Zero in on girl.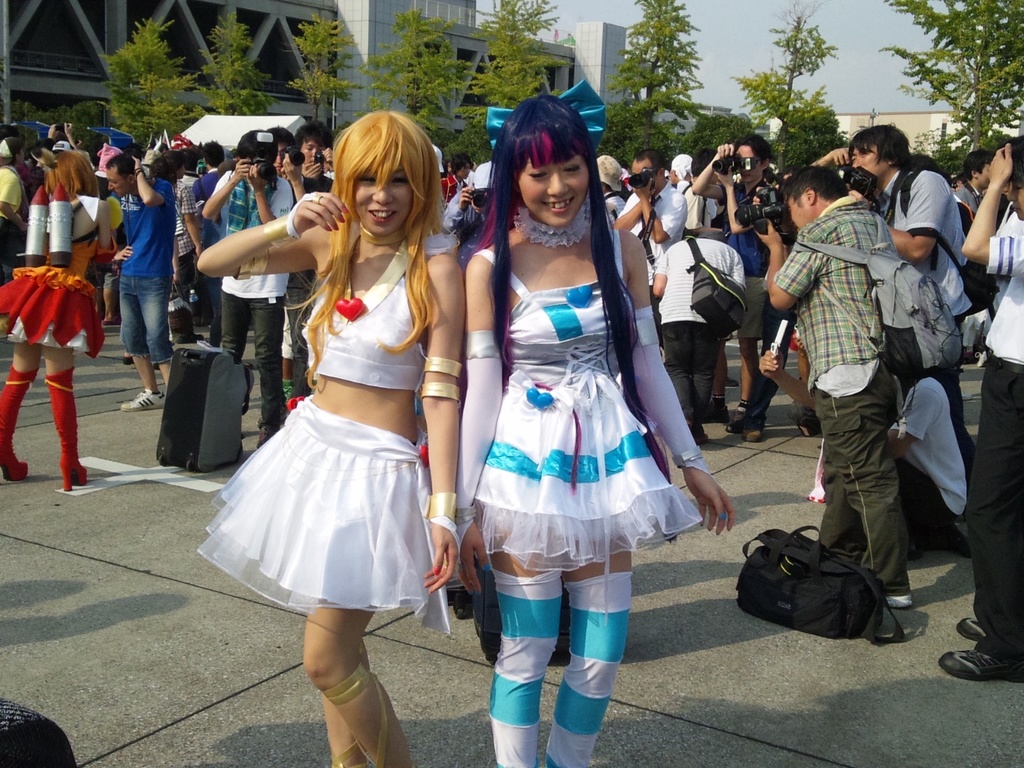
Zeroed in: [x1=454, y1=95, x2=730, y2=767].
